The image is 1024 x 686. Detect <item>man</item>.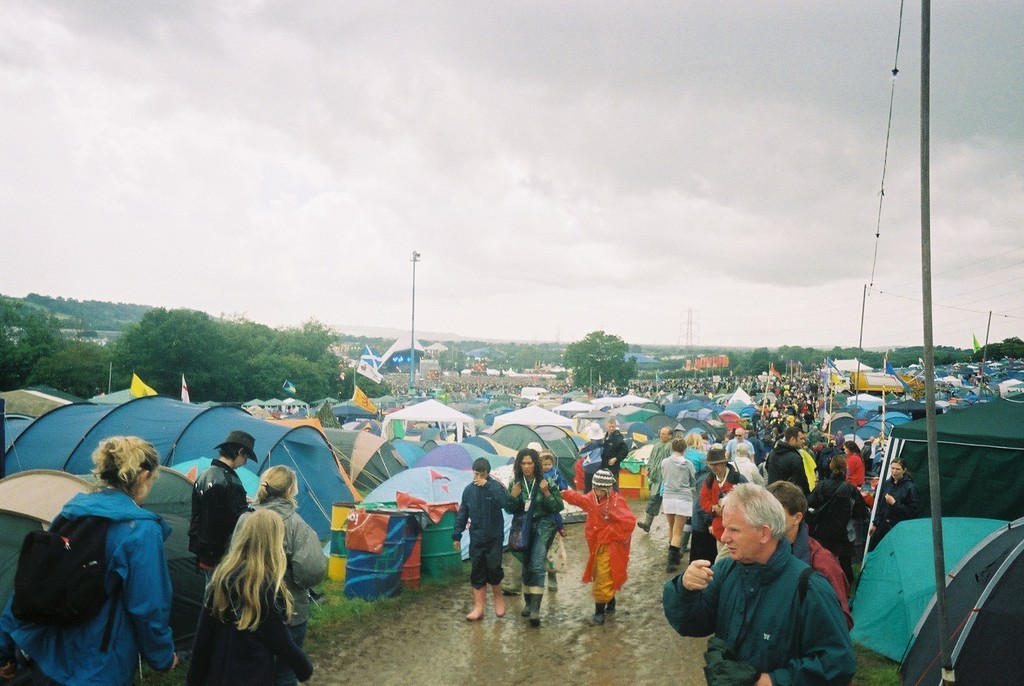
Detection: {"left": 723, "top": 427, "right": 760, "bottom": 462}.
